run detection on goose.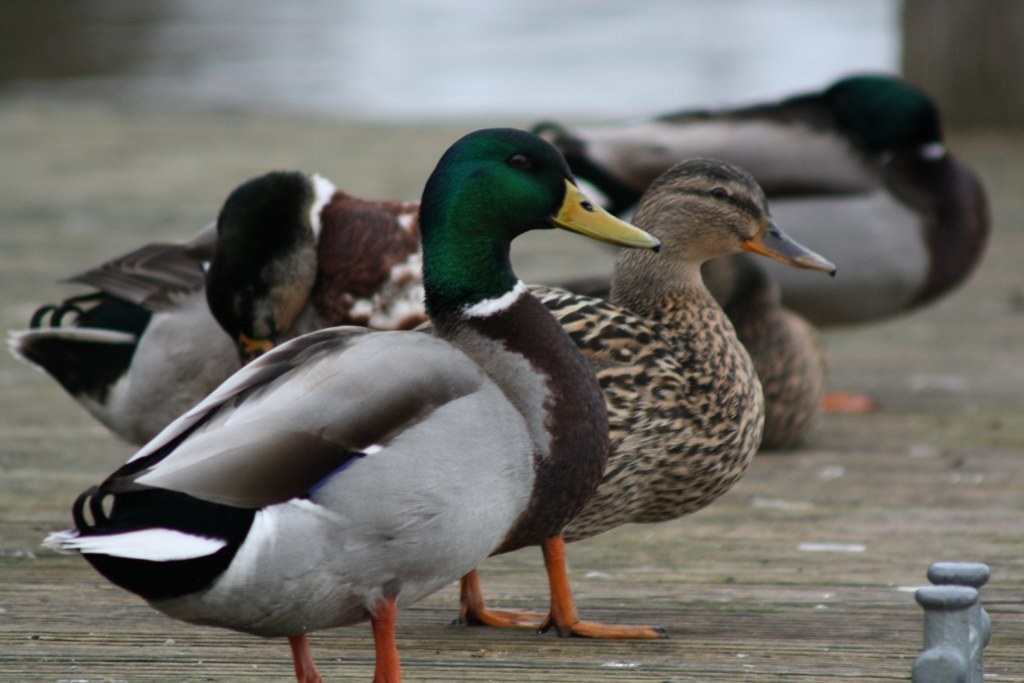
Result: locate(546, 86, 1005, 344).
